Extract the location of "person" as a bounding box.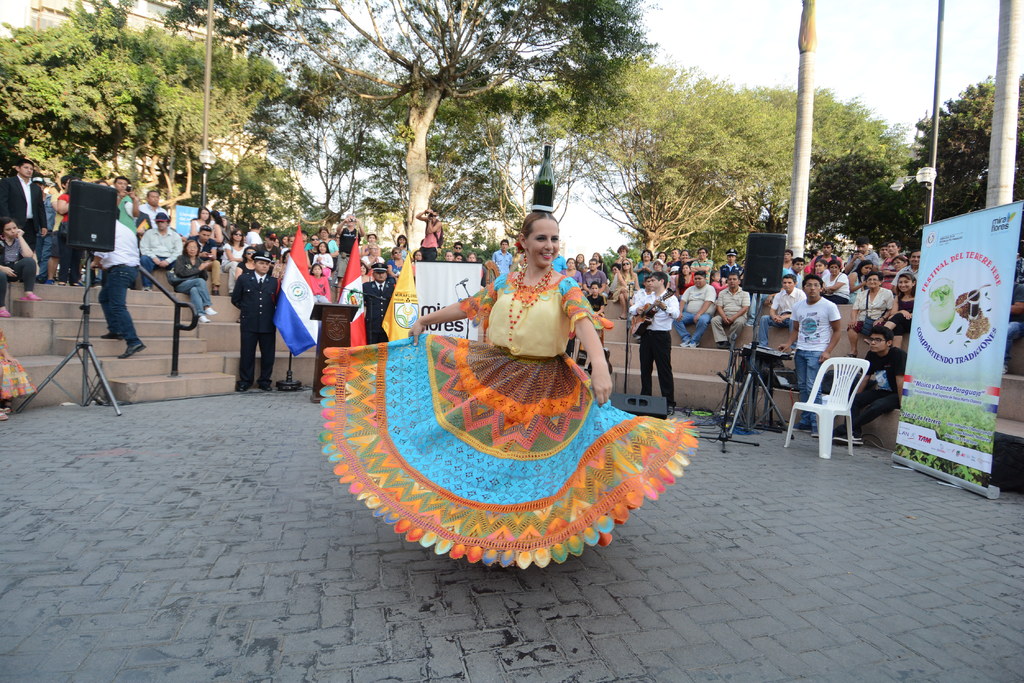
358/231/381/257.
